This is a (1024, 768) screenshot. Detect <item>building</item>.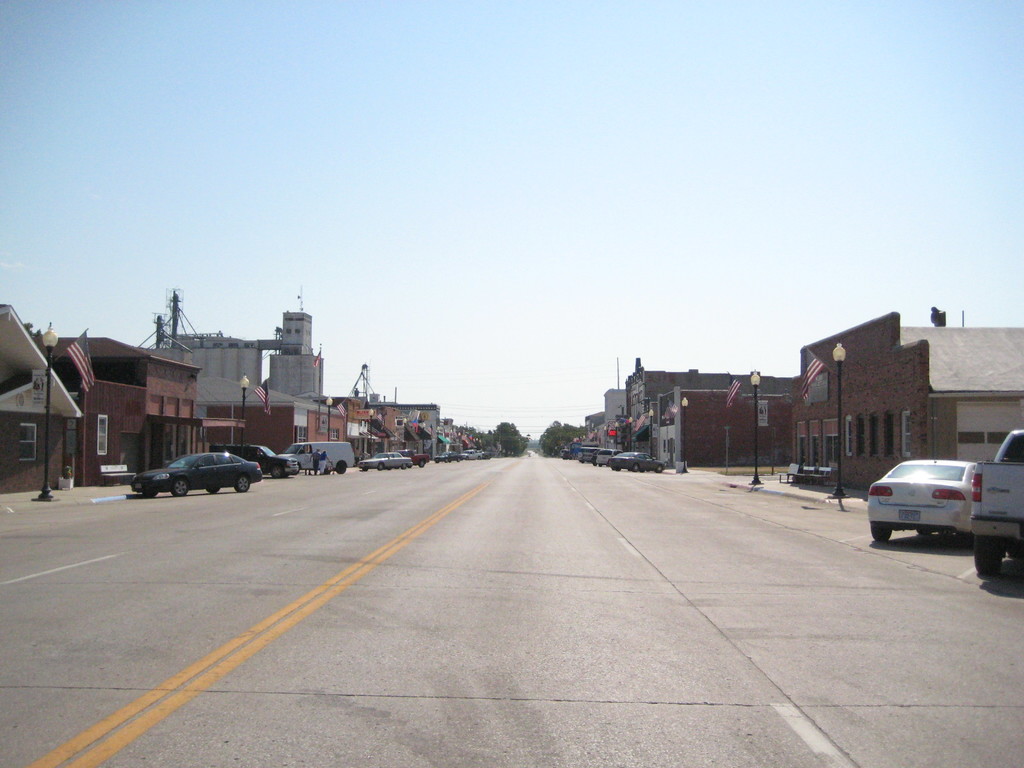
box(787, 307, 1023, 485).
